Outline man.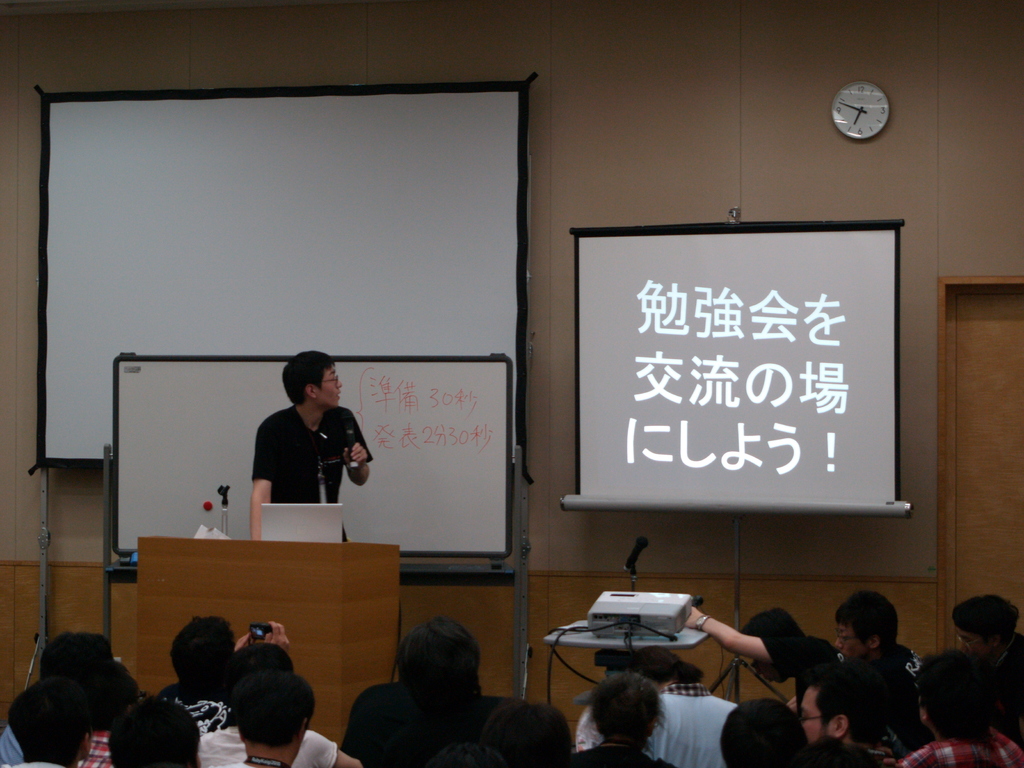
Outline: box=[612, 648, 735, 767].
